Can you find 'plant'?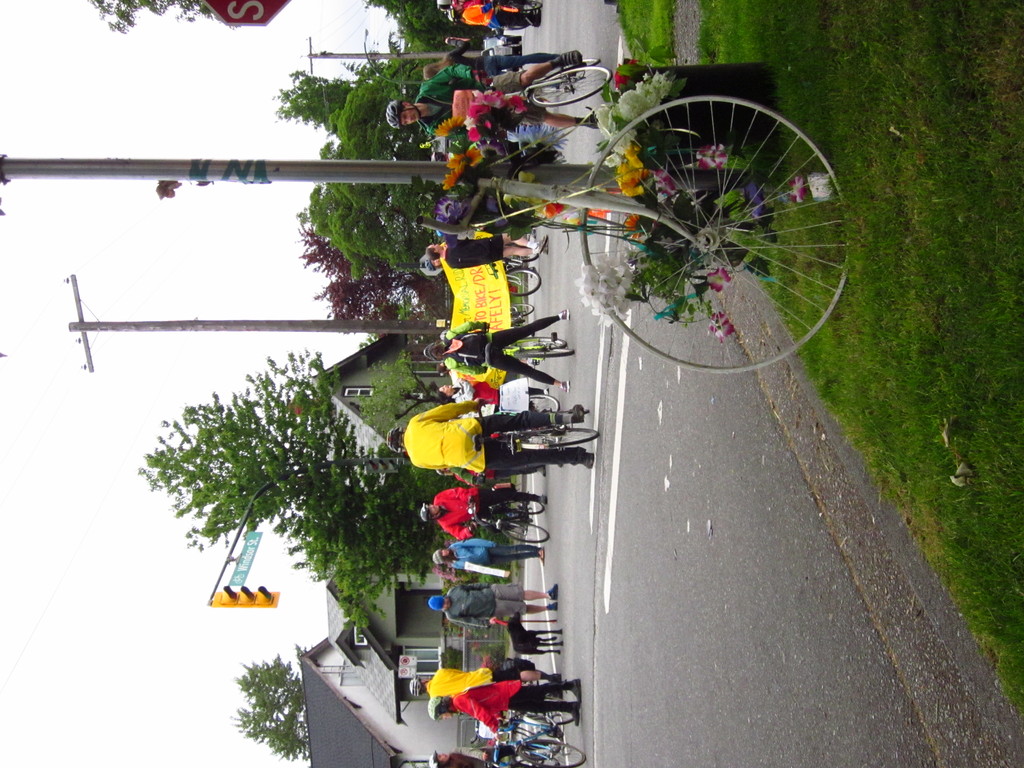
Yes, bounding box: pyautogui.locateOnScreen(474, 518, 511, 547).
